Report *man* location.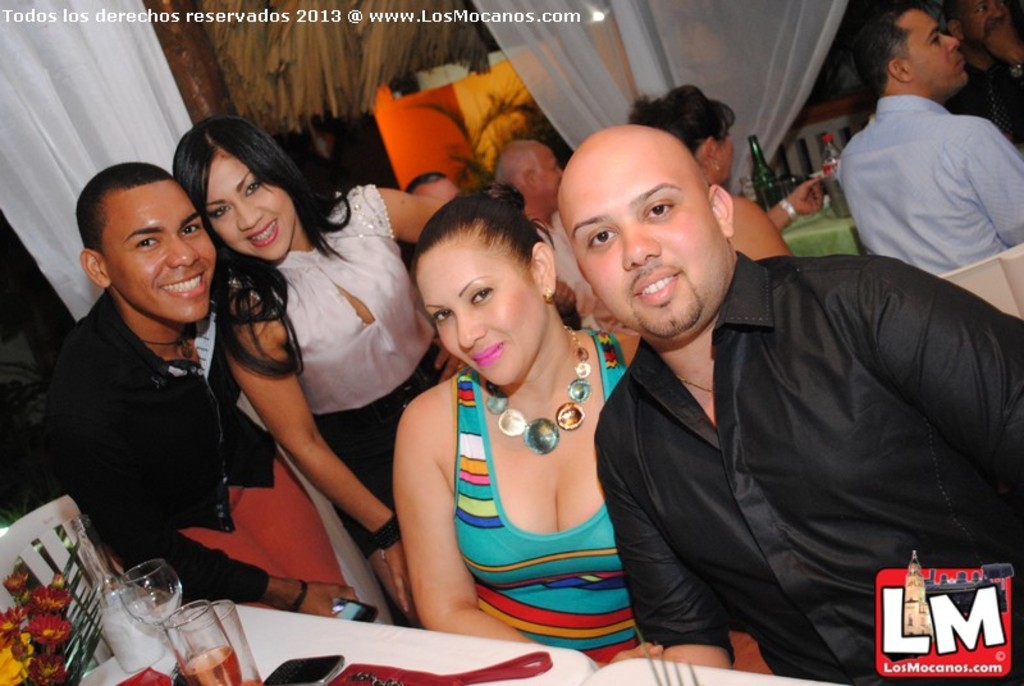
Report: bbox(837, 0, 1023, 273).
